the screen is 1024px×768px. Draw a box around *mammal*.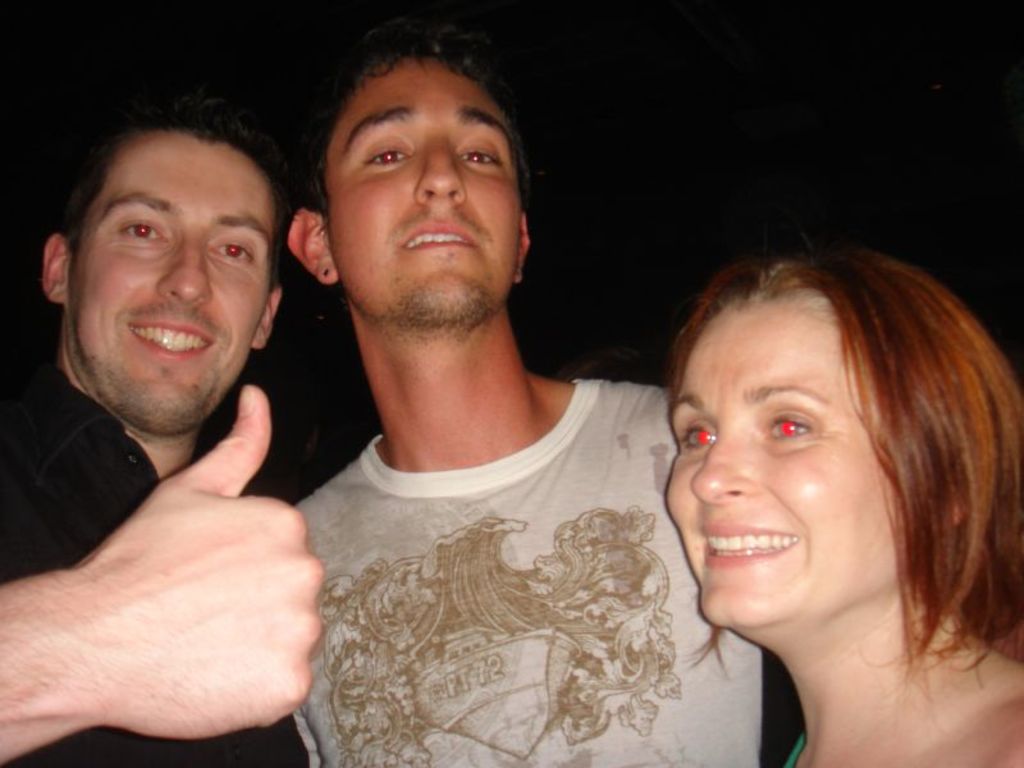
[x1=663, y1=242, x2=1023, y2=767].
